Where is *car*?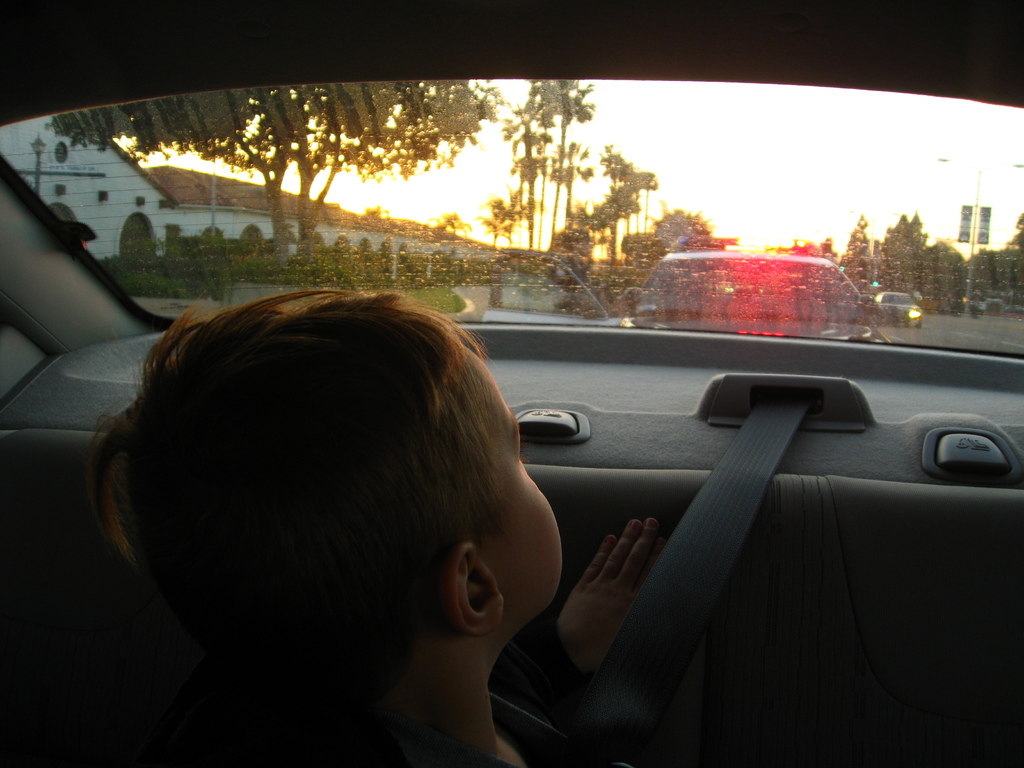
x1=873 y1=290 x2=922 y2=319.
